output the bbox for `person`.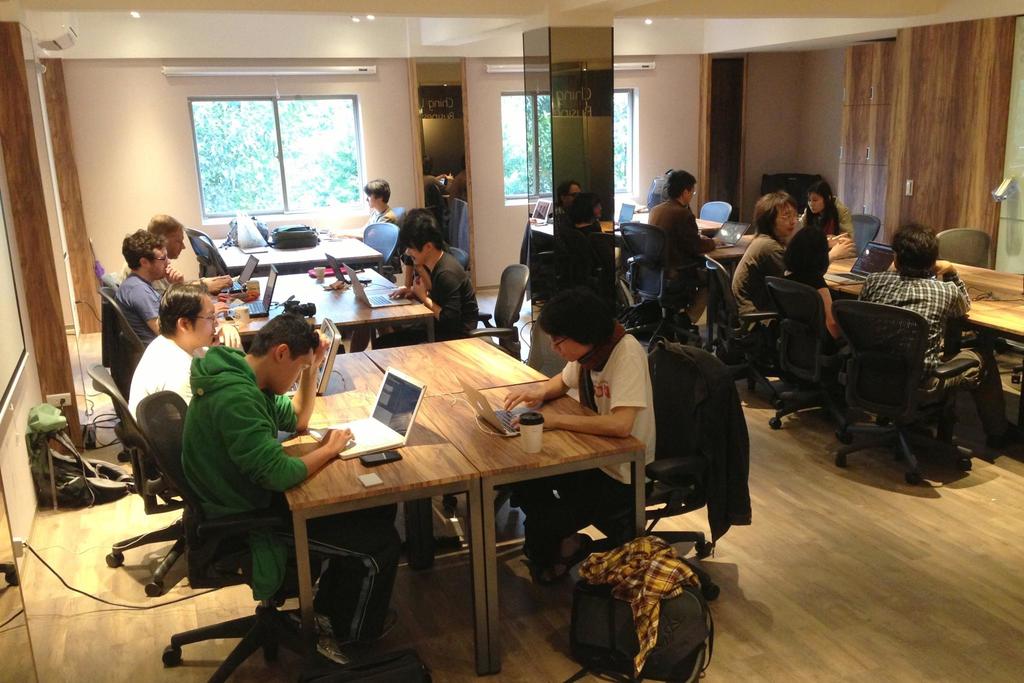
(502,284,658,589).
